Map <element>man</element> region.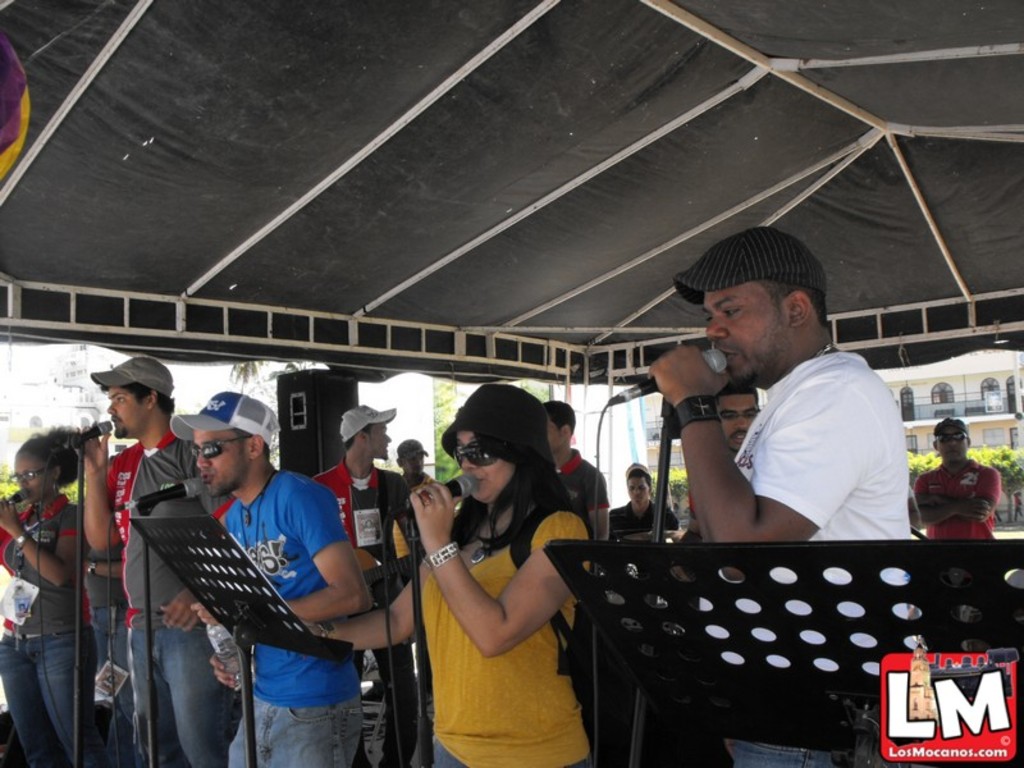
Mapped to locate(69, 349, 246, 767).
